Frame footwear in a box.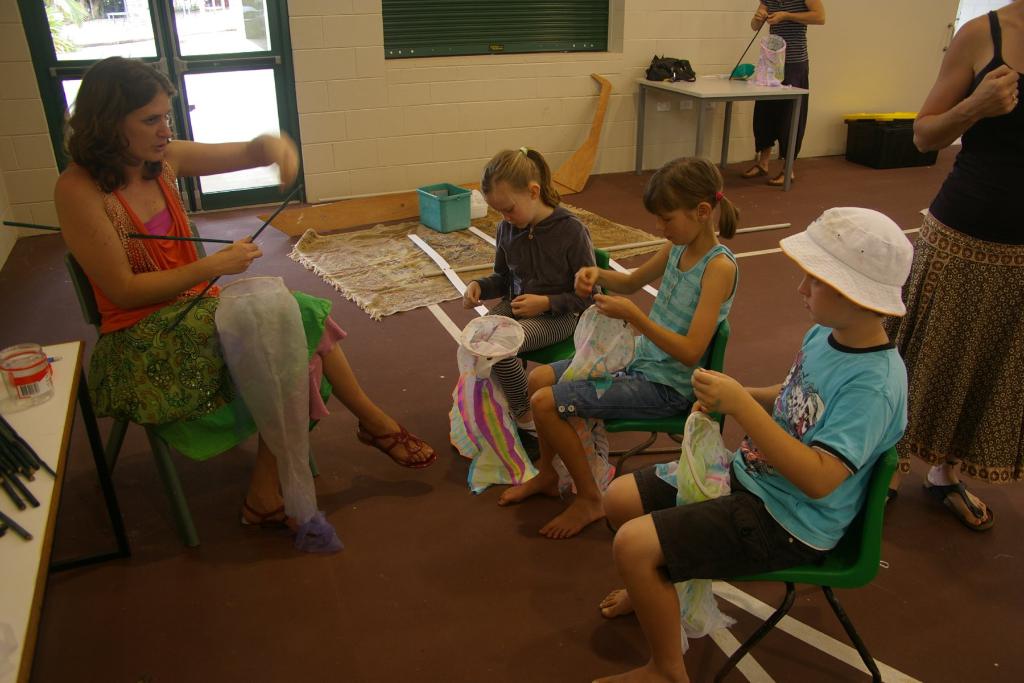
bbox=(943, 468, 1006, 545).
